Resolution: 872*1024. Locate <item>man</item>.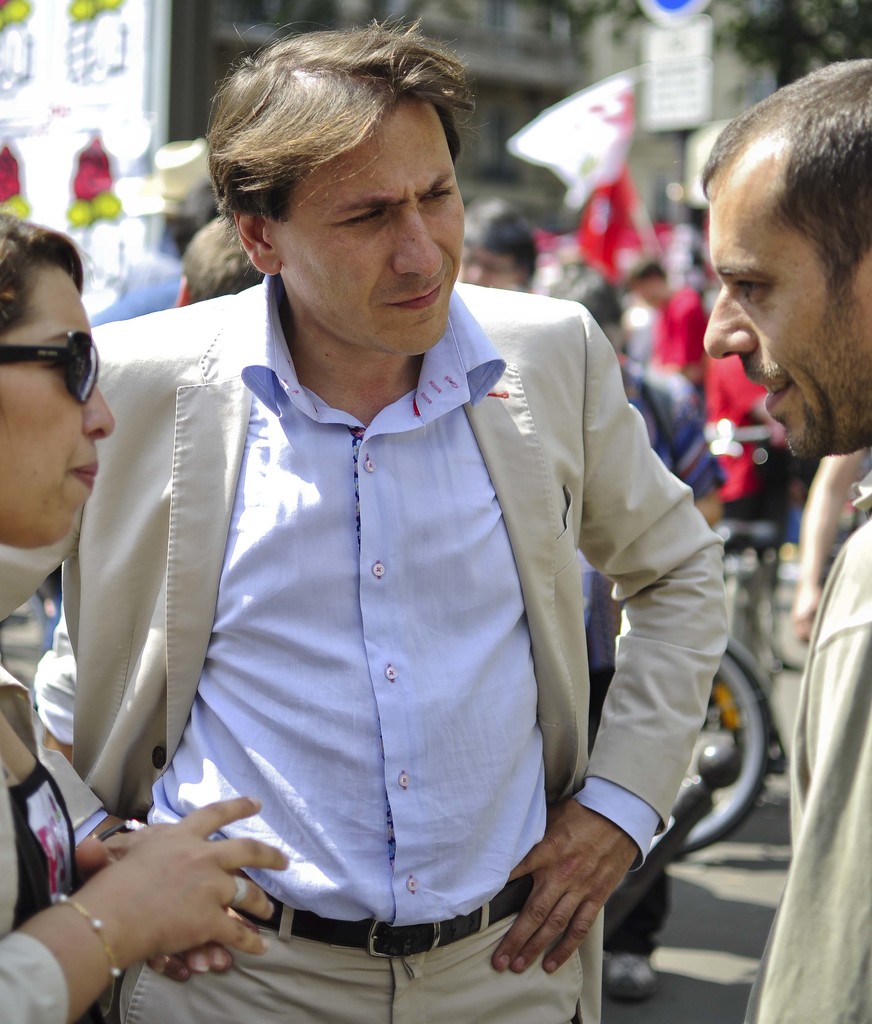
<region>61, 52, 754, 1003</region>.
